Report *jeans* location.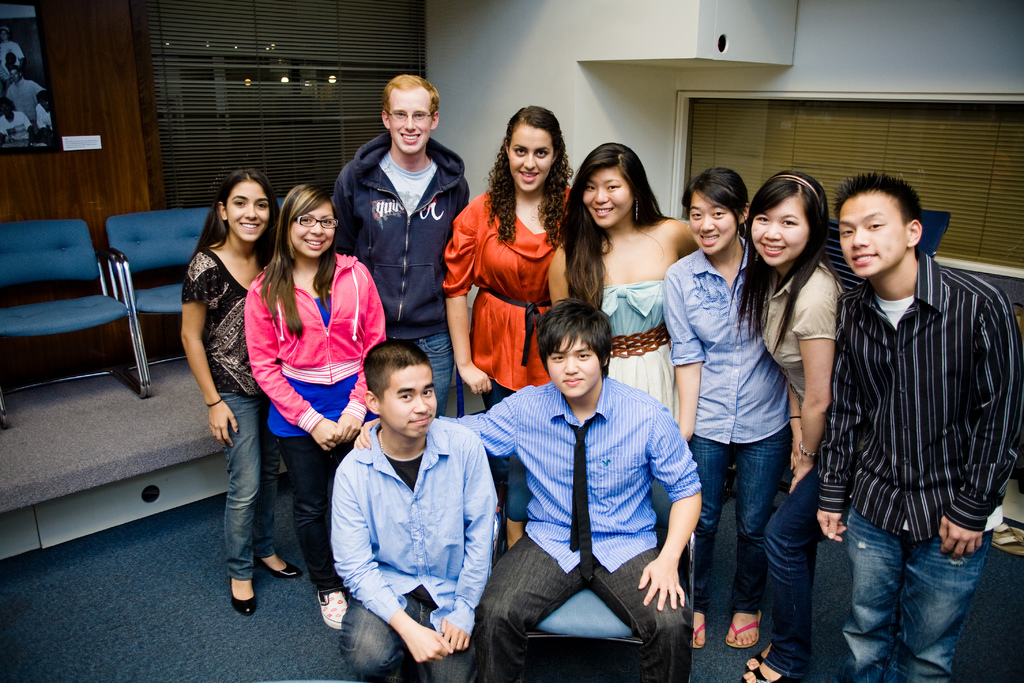
Report: 689 425 787 620.
